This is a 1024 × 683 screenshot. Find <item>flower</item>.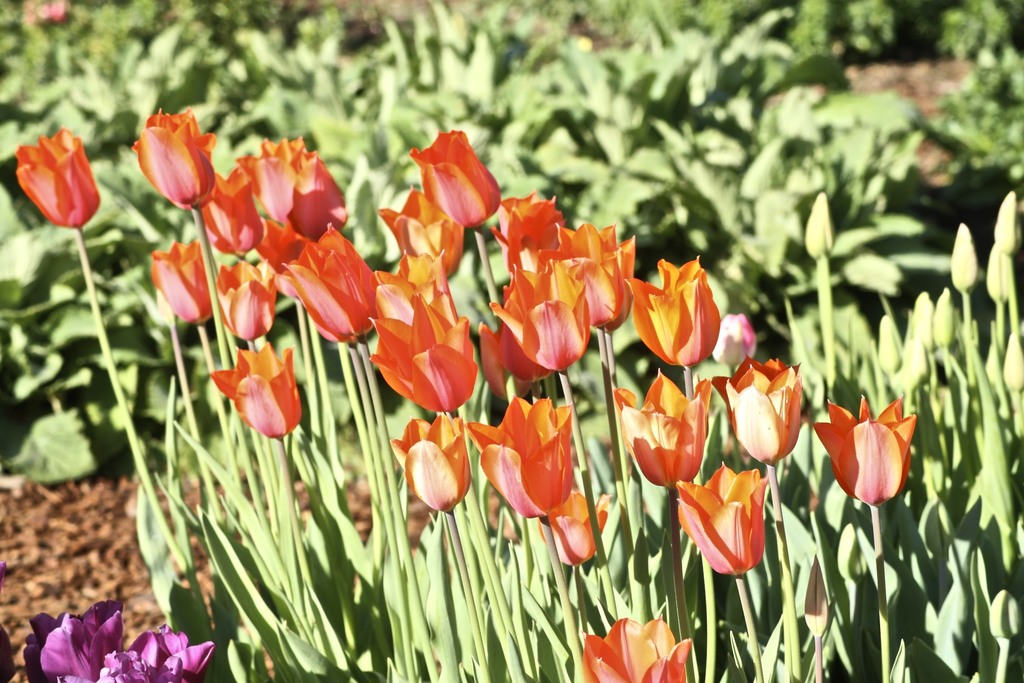
Bounding box: BBox(468, 397, 572, 522).
